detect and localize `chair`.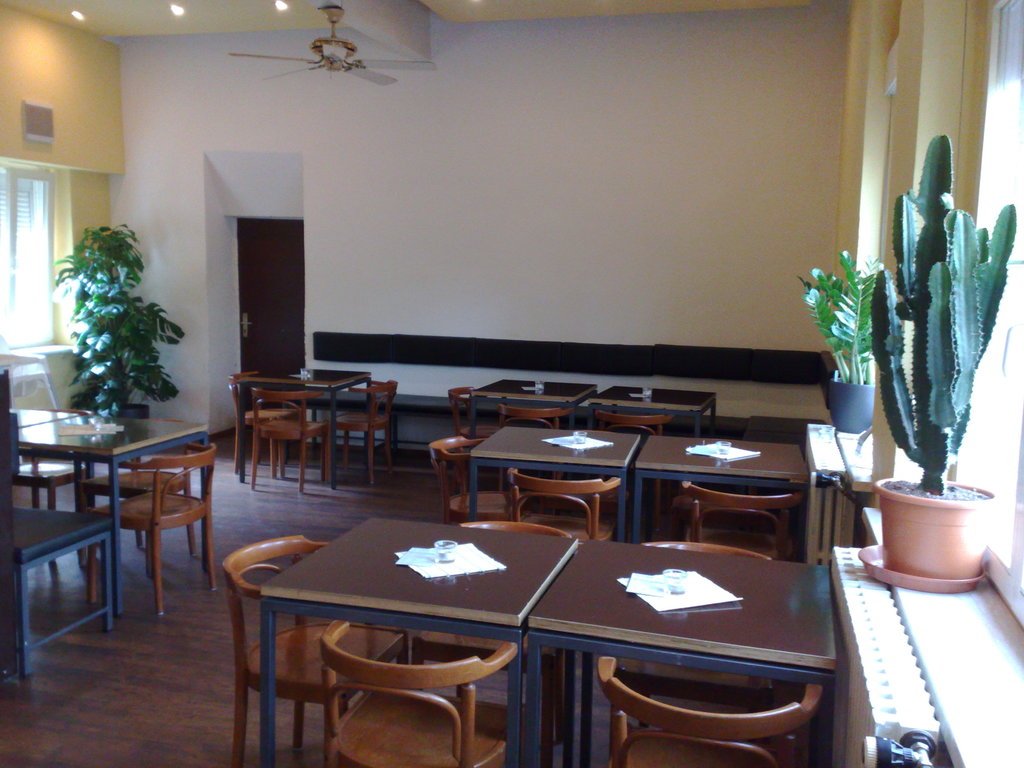
Localized at box=[317, 616, 518, 767].
